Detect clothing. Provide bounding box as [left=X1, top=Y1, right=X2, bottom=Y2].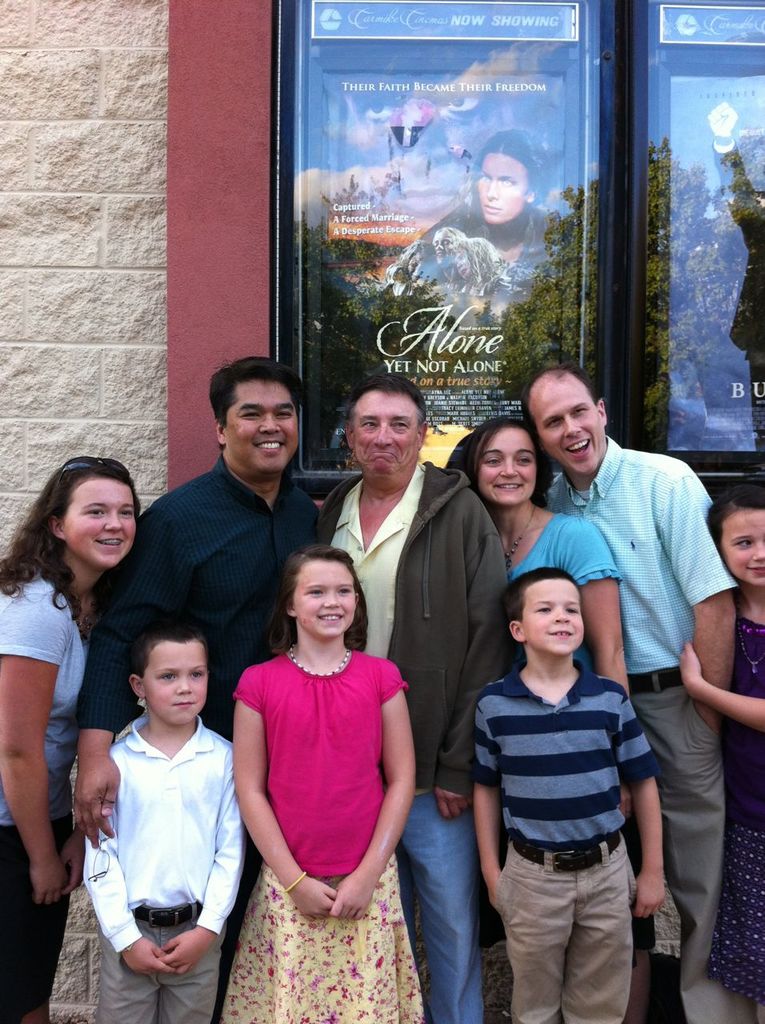
[left=82, top=449, right=322, bottom=1022].
